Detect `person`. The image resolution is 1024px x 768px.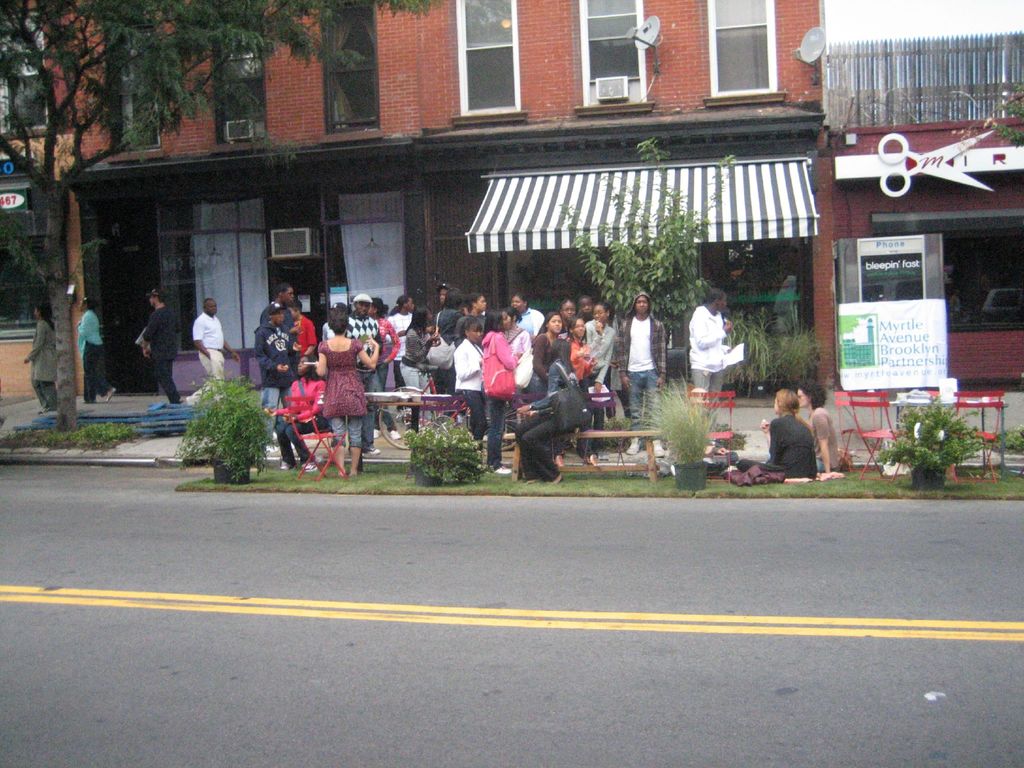
532 340 601 483.
